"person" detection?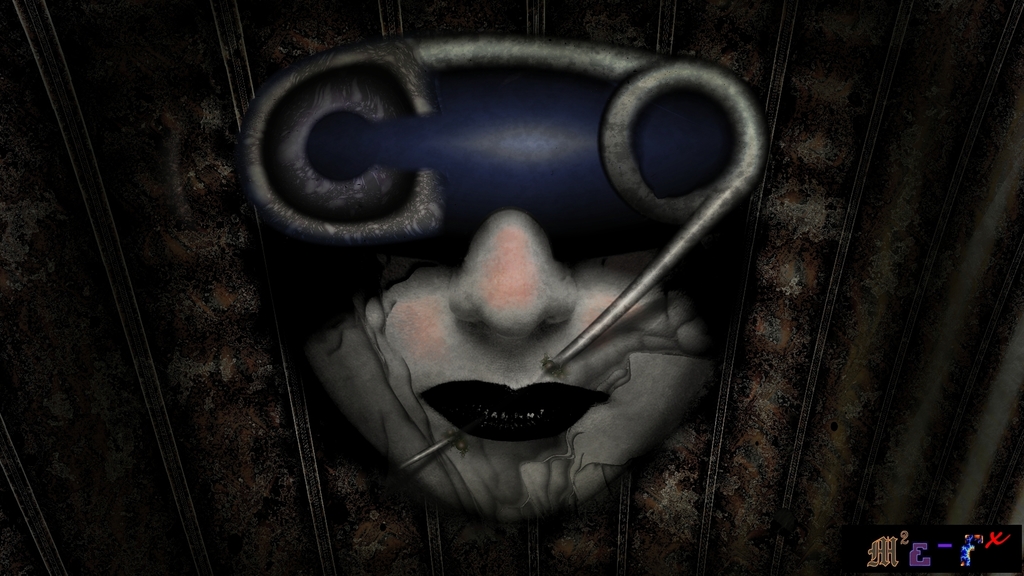
<box>236,41,770,523</box>
